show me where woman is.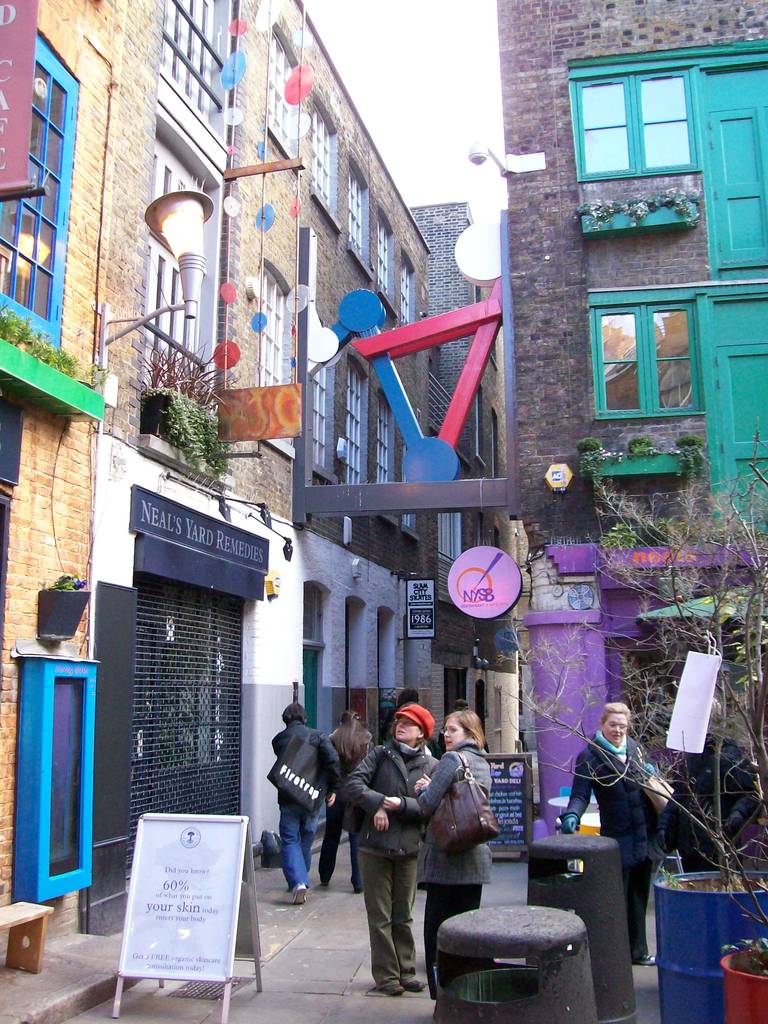
woman is at bbox=[317, 702, 380, 896].
